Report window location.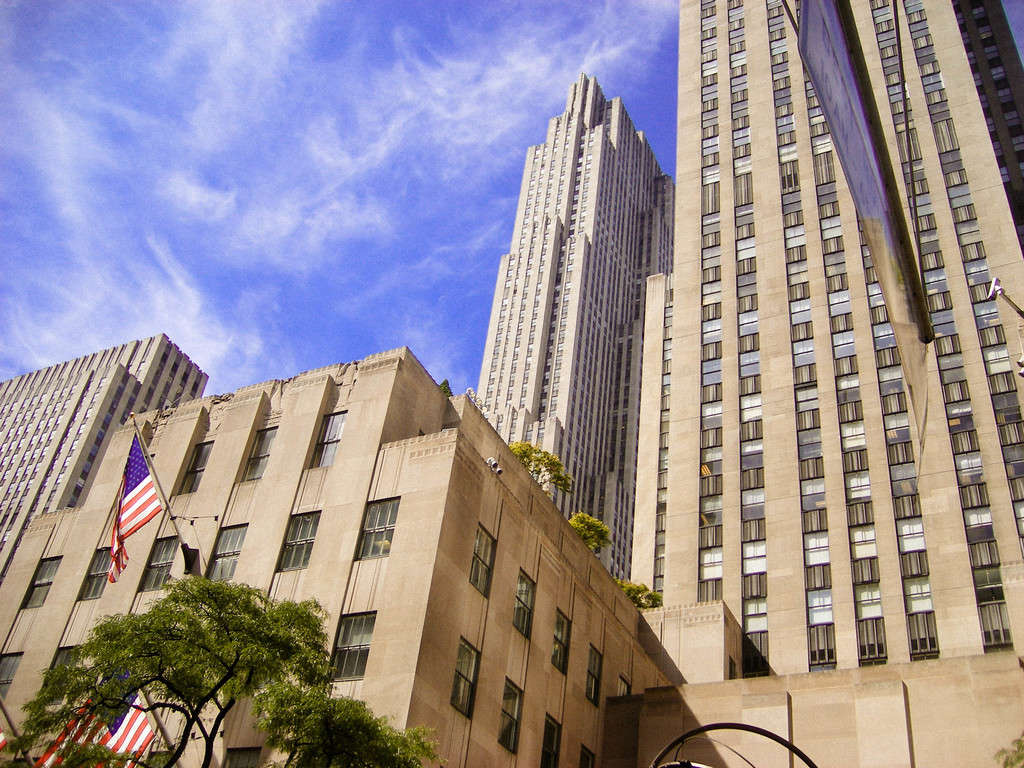
Report: rect(0, 652, 22, 702).
